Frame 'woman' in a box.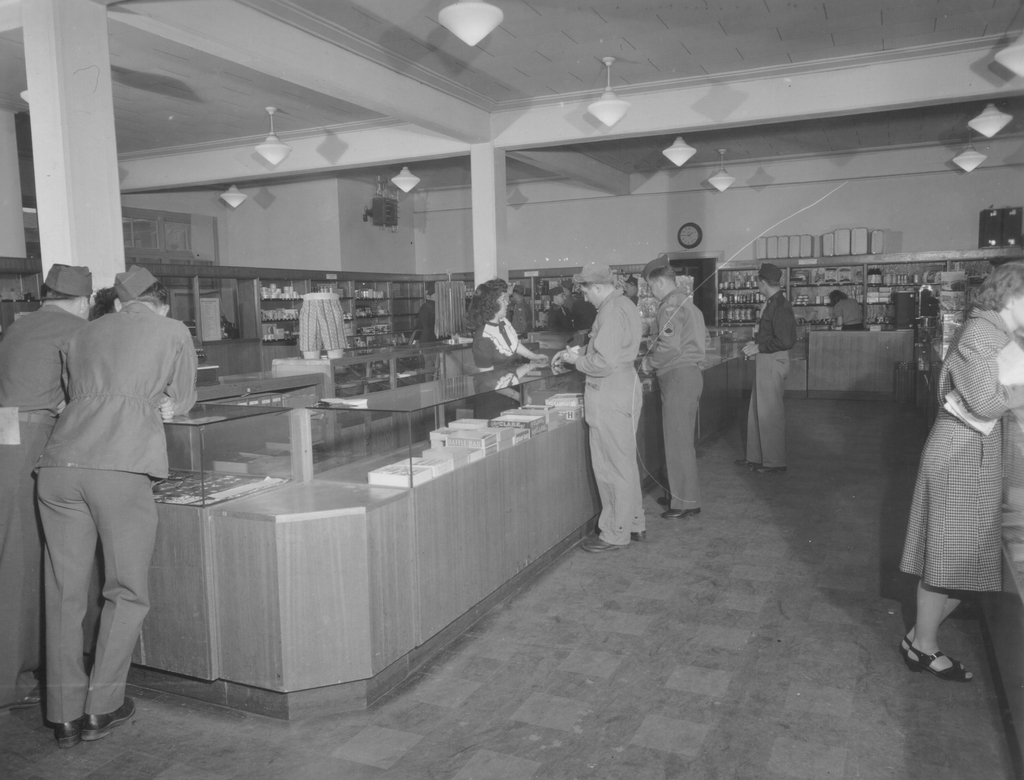
rect(458, 280, 550, 422).
